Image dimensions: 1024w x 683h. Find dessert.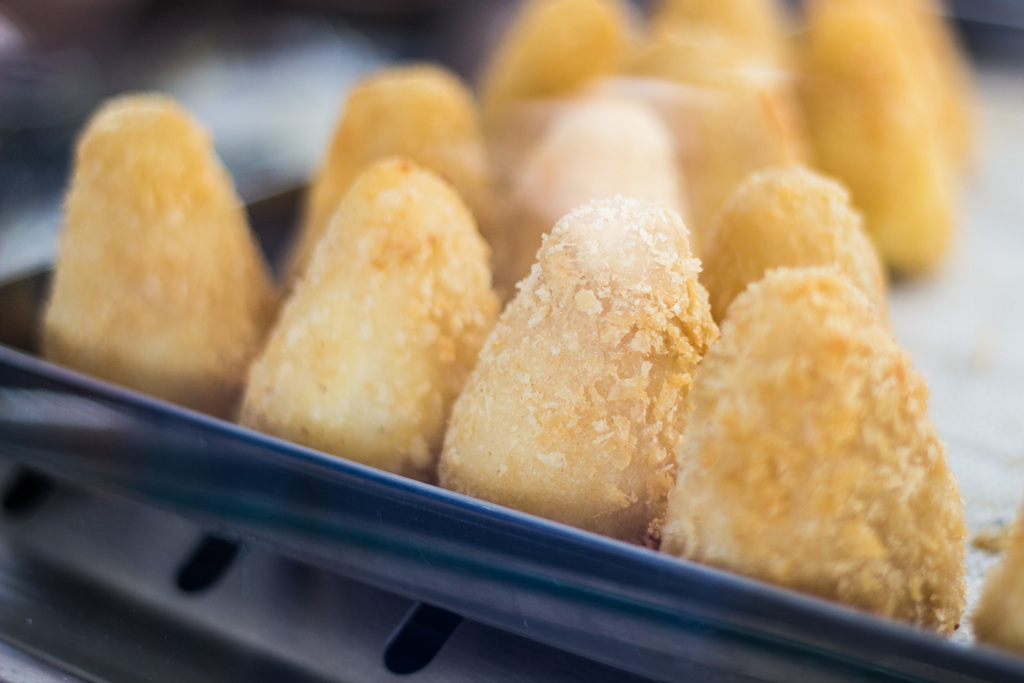
476/0/642/150.
